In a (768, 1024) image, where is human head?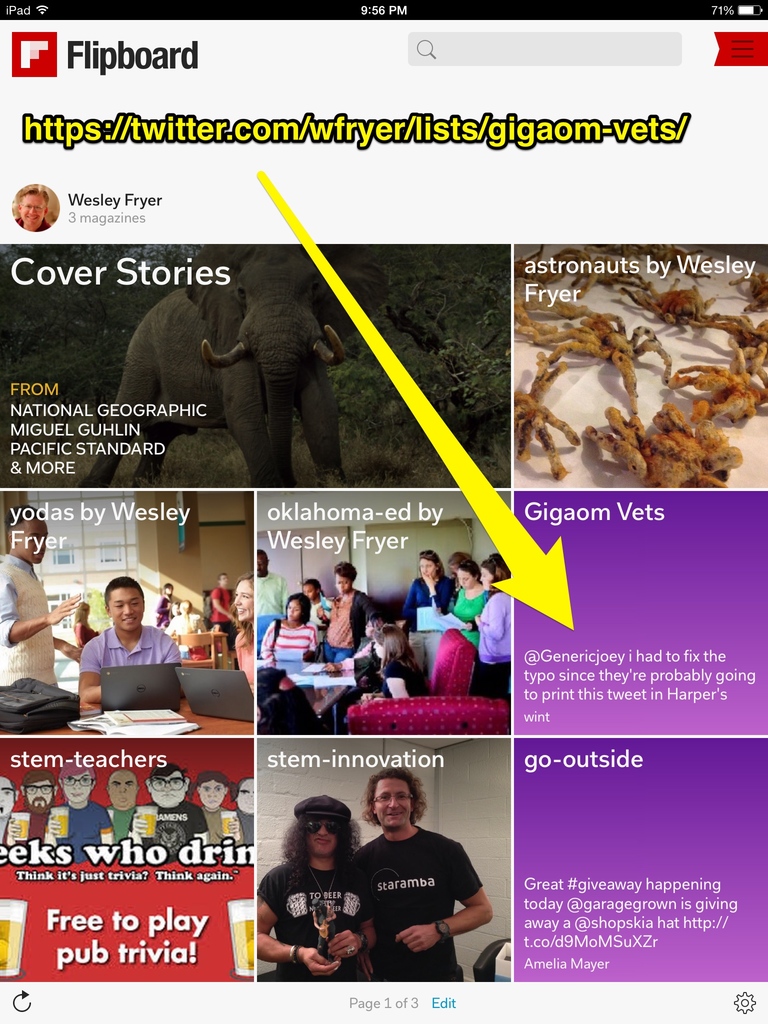
<box>146,764,189,806</box>.
